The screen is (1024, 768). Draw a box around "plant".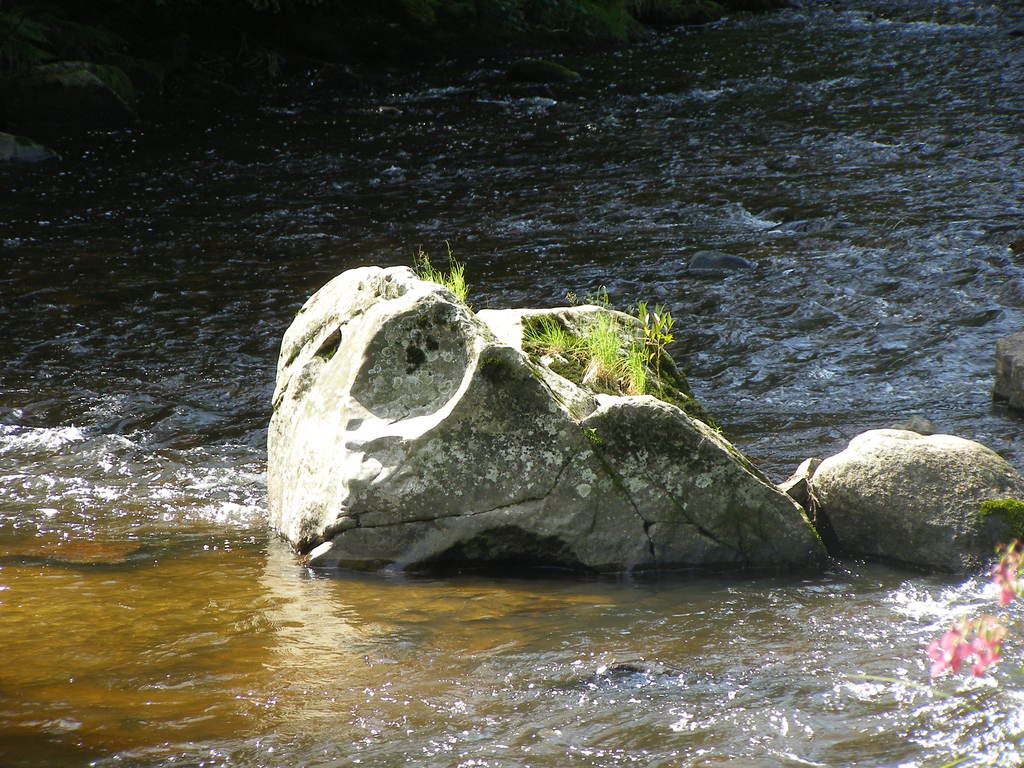
[x1=922, y1=538, x2=1023, y2=691].
